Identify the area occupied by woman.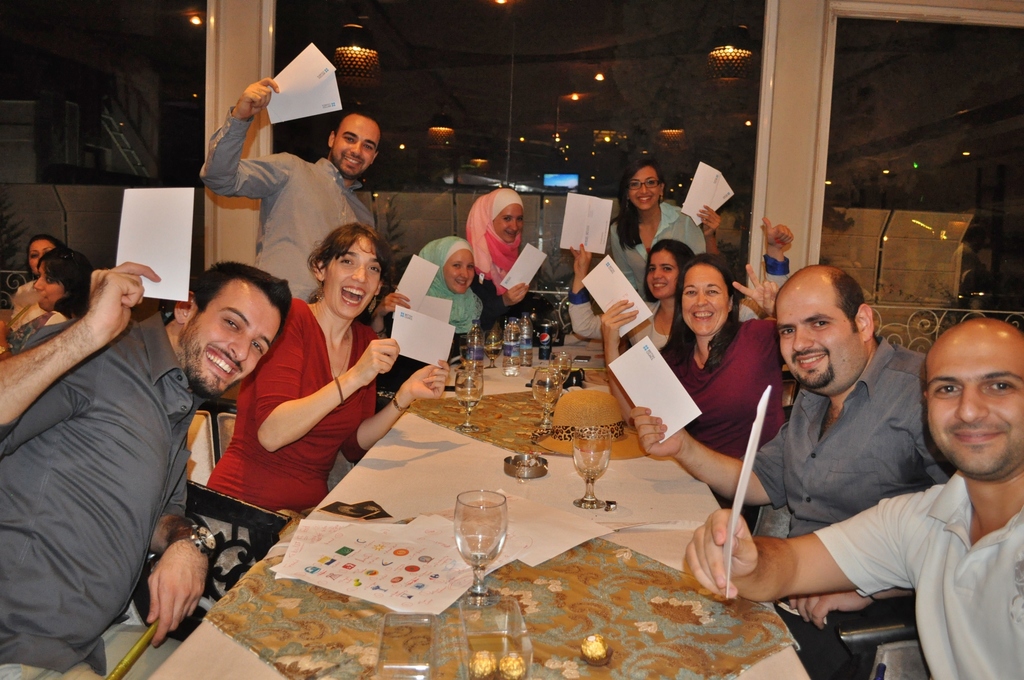
Area: 607,154,737,271.
